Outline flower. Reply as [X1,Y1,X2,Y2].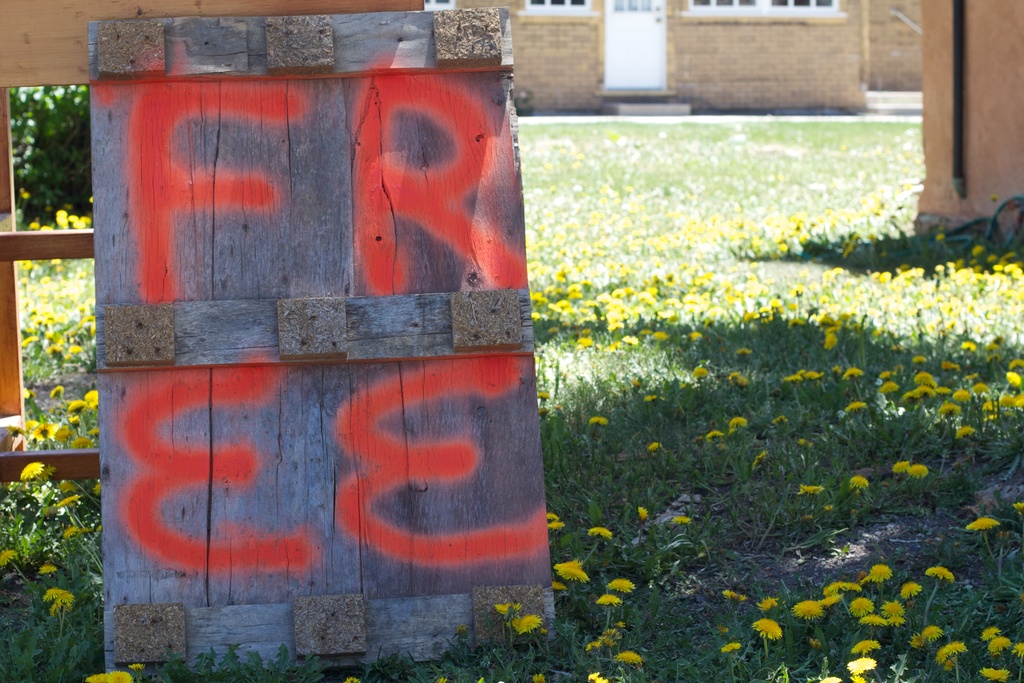
[849,598,872,618].
